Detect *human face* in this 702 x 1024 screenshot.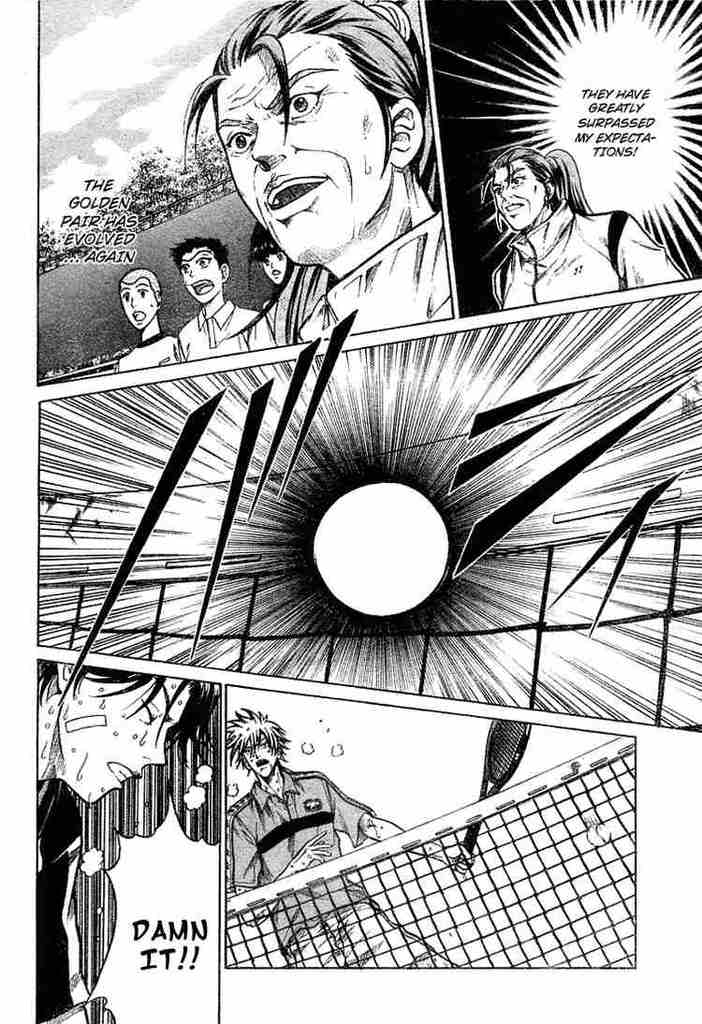
Detection: {"x1": 493, "y1": 167, "x2": 543, "y2": 227}.
